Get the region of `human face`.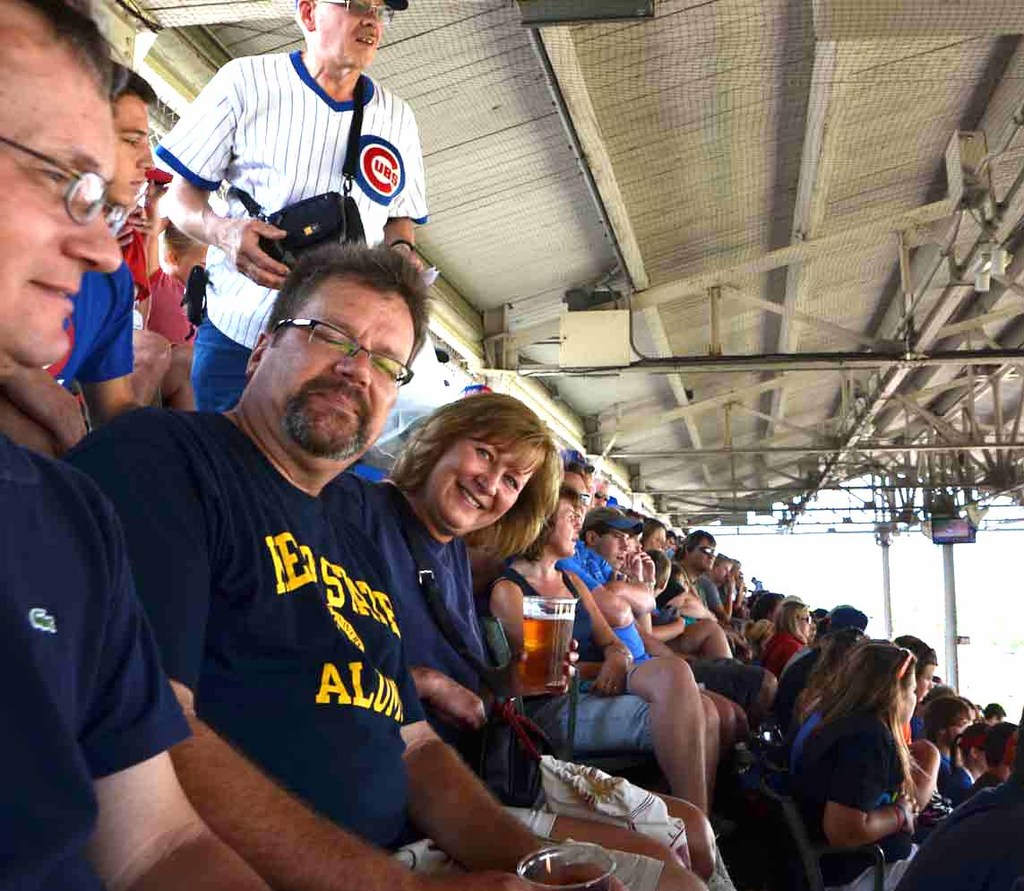
(x1=431, y1=424, x2=531, y2=533).
